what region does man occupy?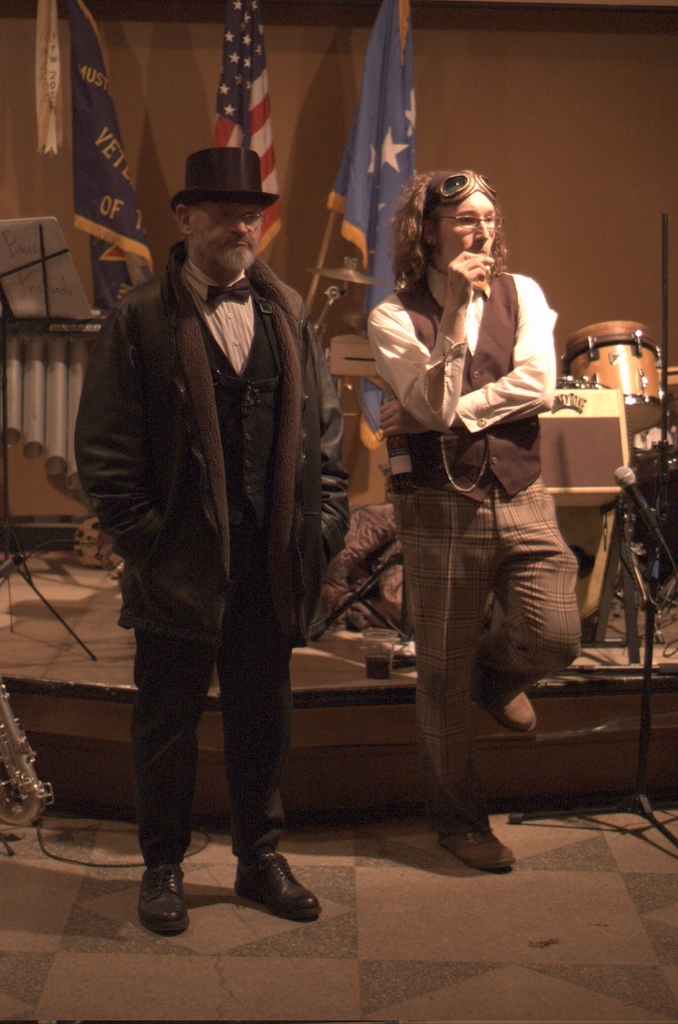
[365, 166, 586, 876].
